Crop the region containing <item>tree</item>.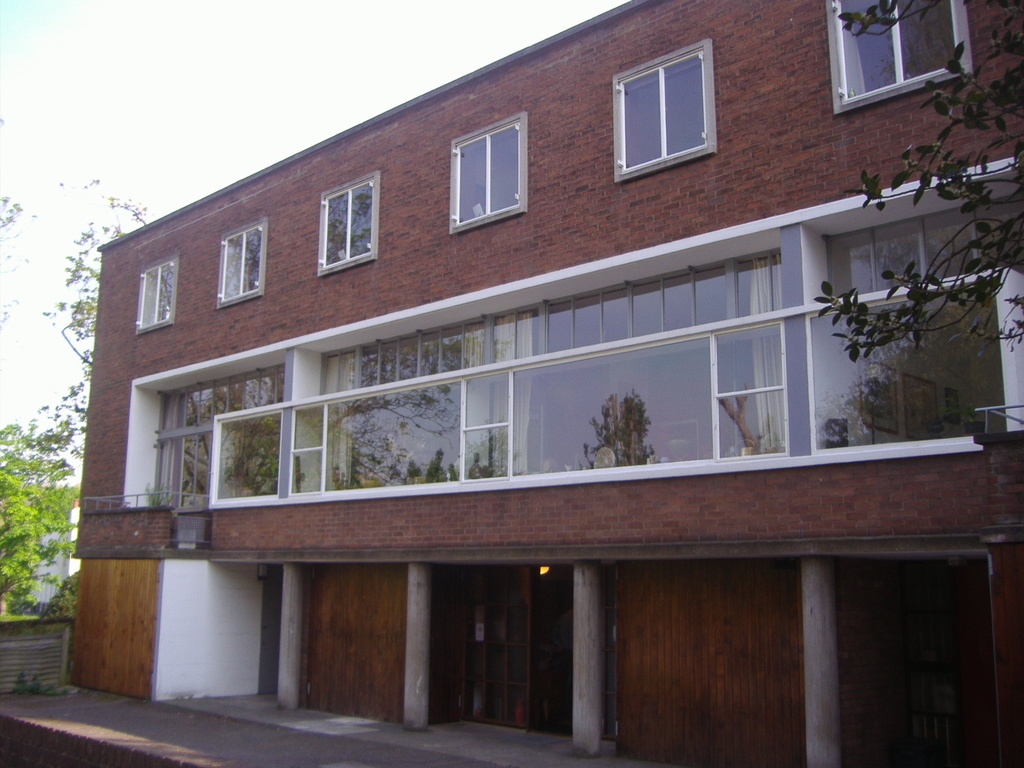
Crop region: region(0, 196, 162, 374).
